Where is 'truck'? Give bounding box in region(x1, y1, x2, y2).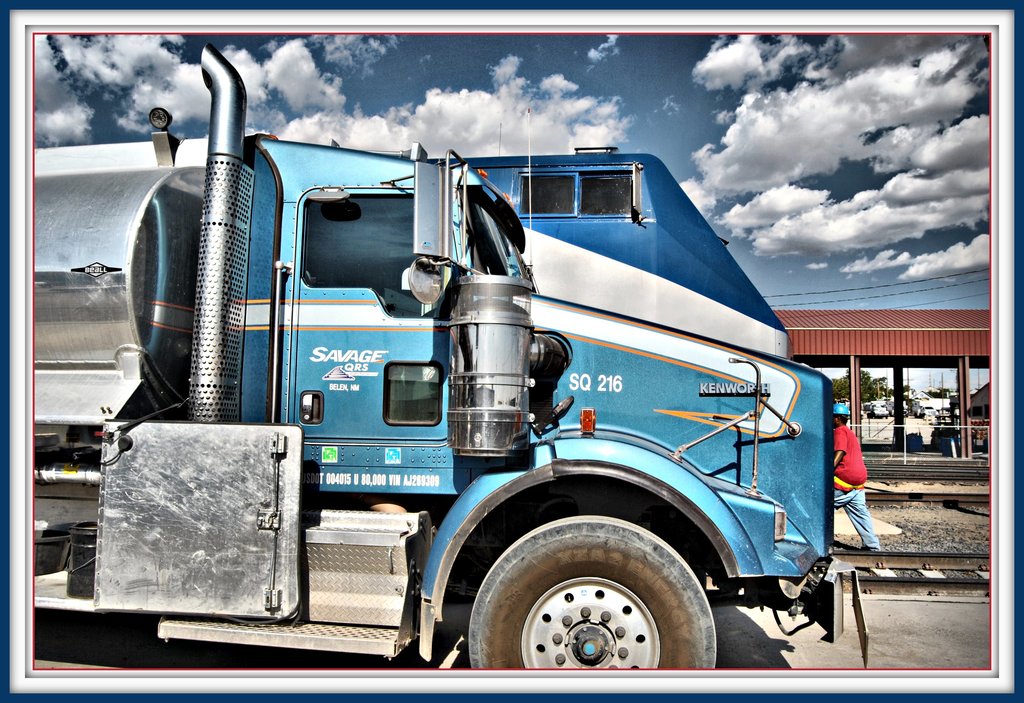
region(890, 401, 910, 421).
